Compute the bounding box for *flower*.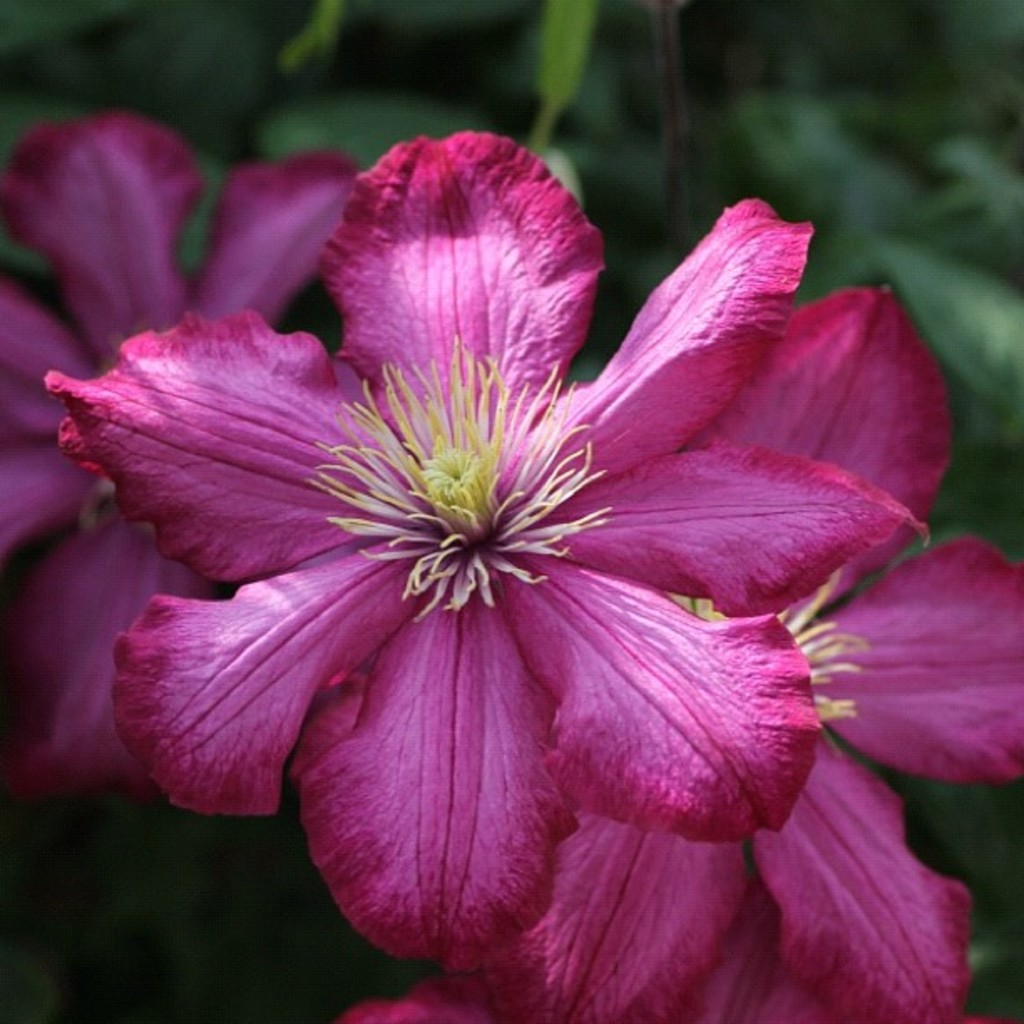
l=336, t=880, r=952, b=1022.
